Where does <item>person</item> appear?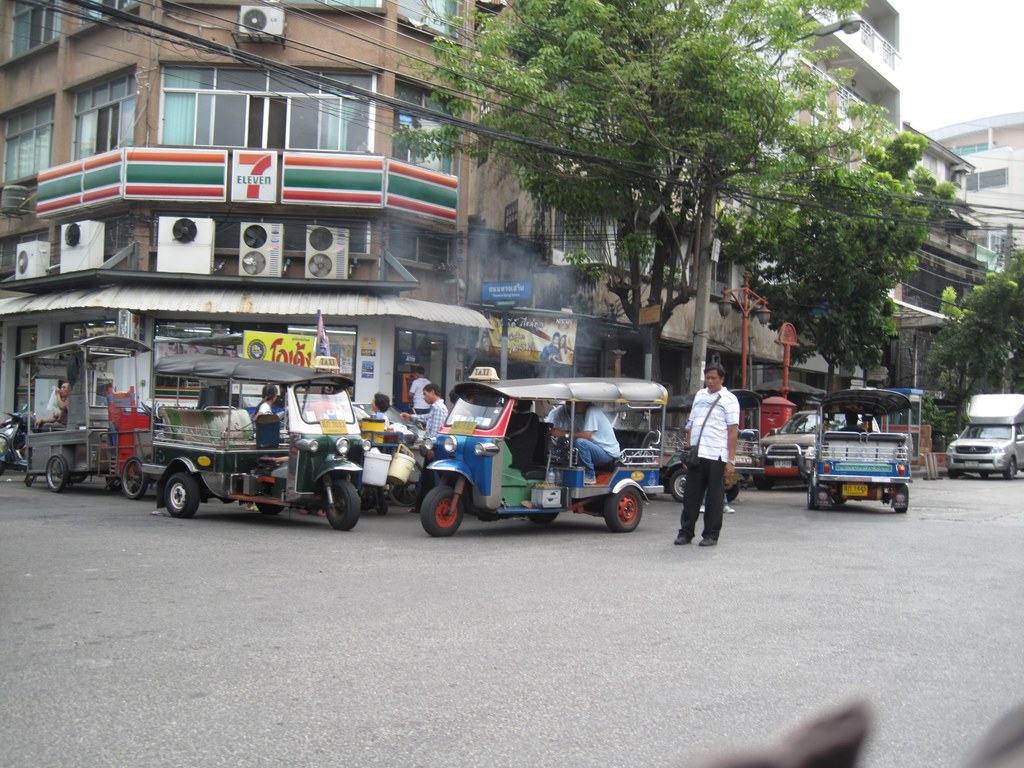
Appears at l=545, t=398, r=625, b=465.
